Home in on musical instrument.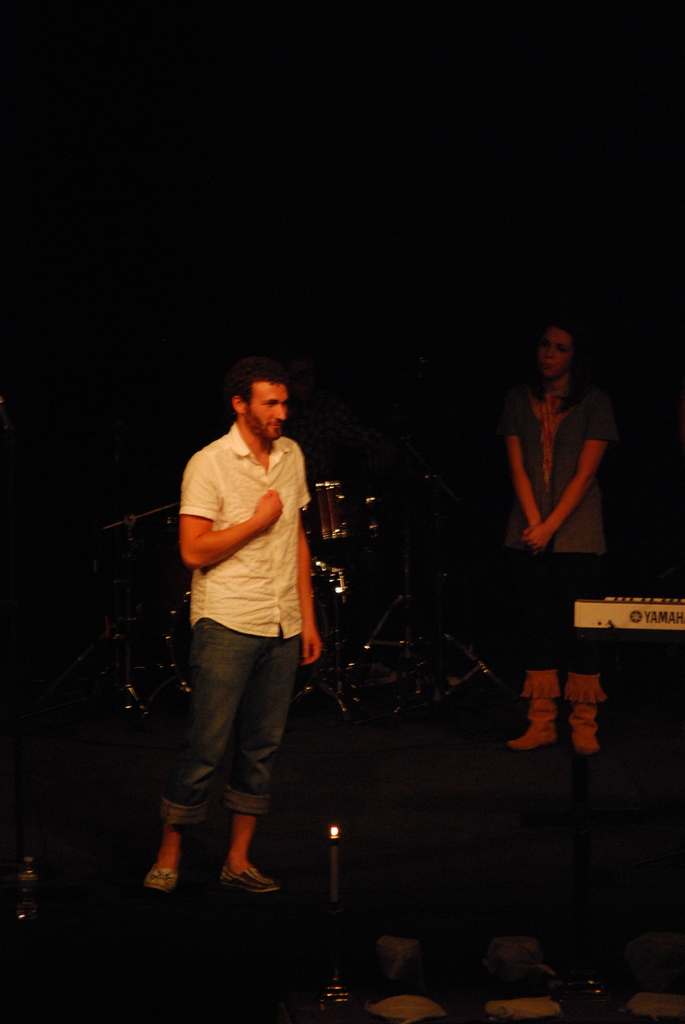
Homed in at 292/467/377/580.
